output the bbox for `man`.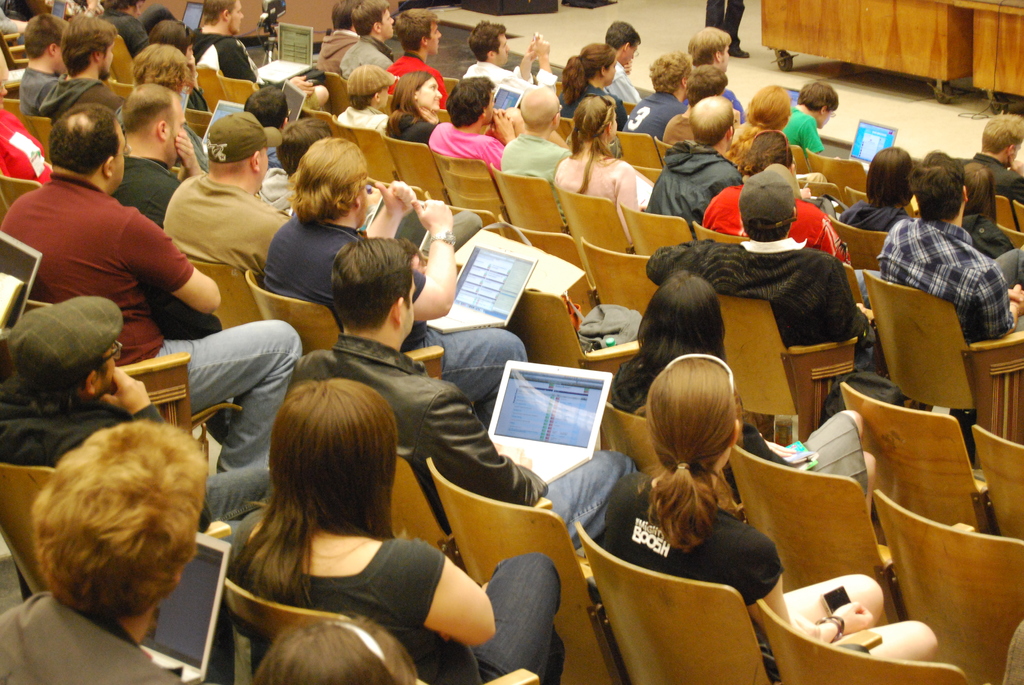
box=[661, 65, 726, 152].
